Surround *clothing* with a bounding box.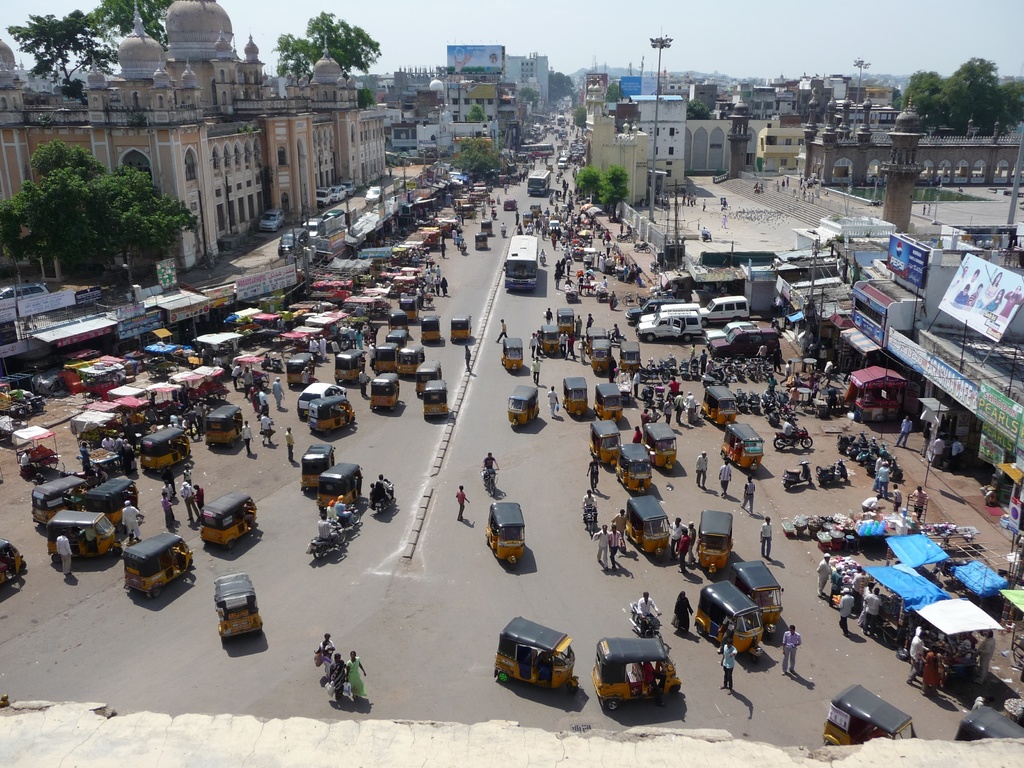
select_region(780, 362, 792, 381).
